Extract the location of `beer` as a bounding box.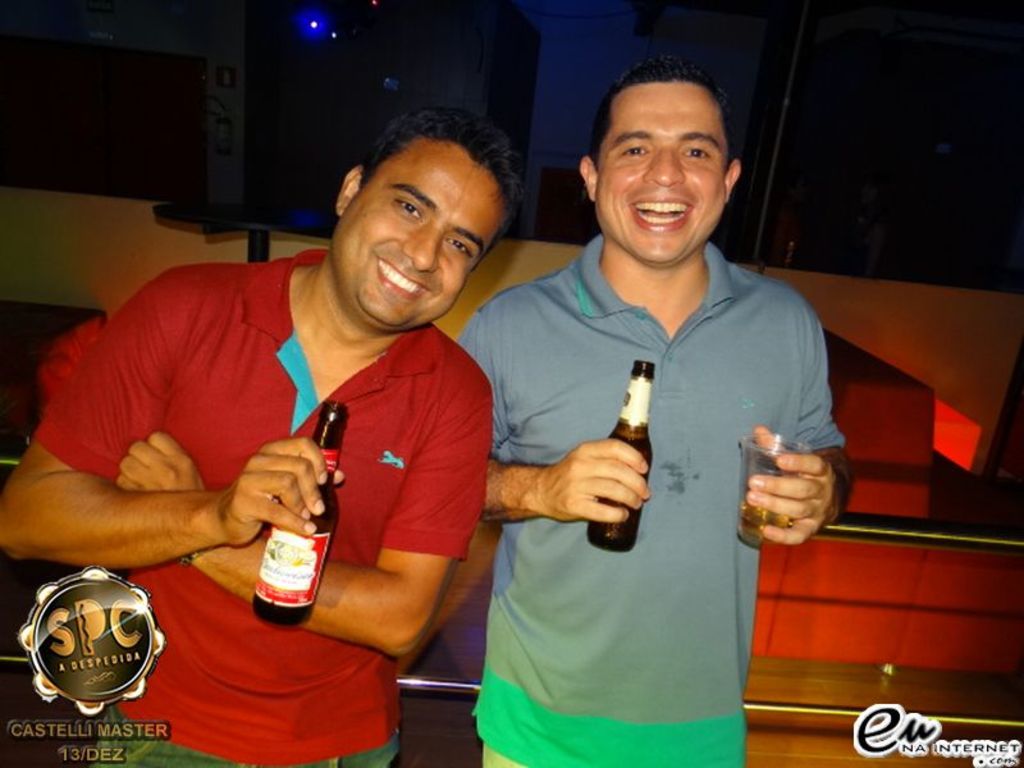
<region>588, 361, 659, 552</region>.
